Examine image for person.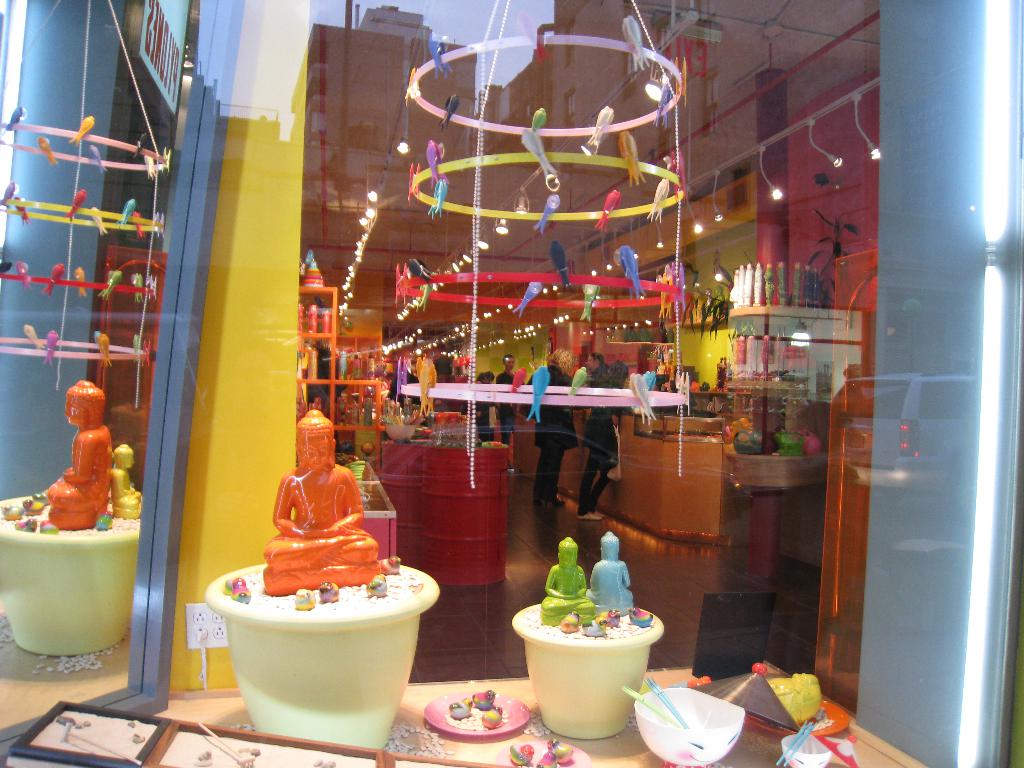
Examination result: BBox(248, 422, 384, 620).
